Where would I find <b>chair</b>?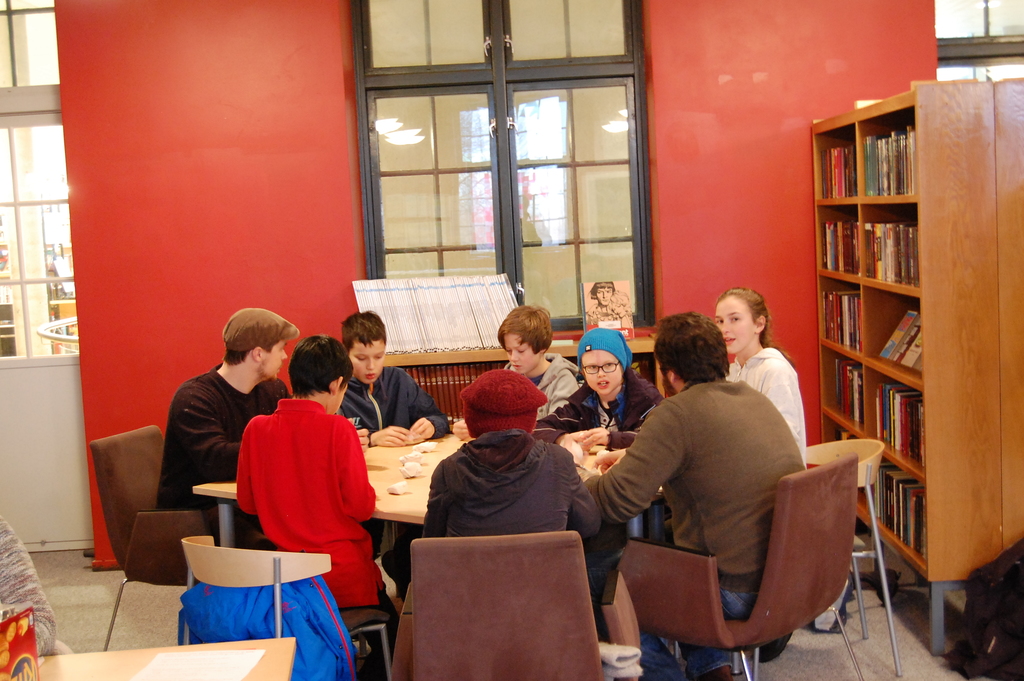
At select_region(721, 436, 903, 680).
